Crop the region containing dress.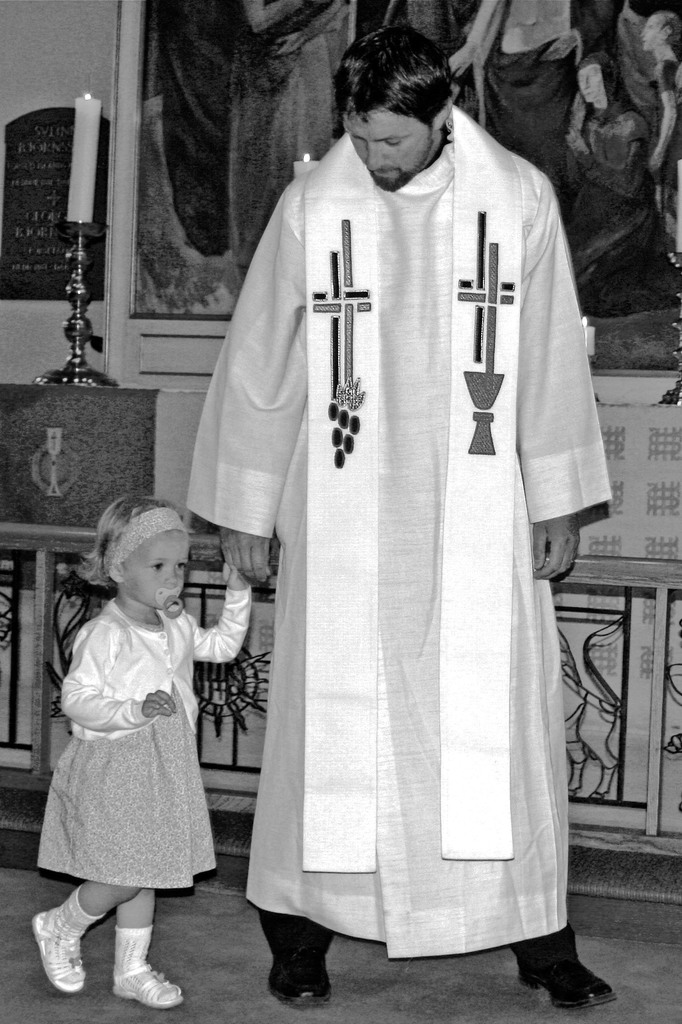
Crop region: <region>33, 612, 222, 888</region>.
